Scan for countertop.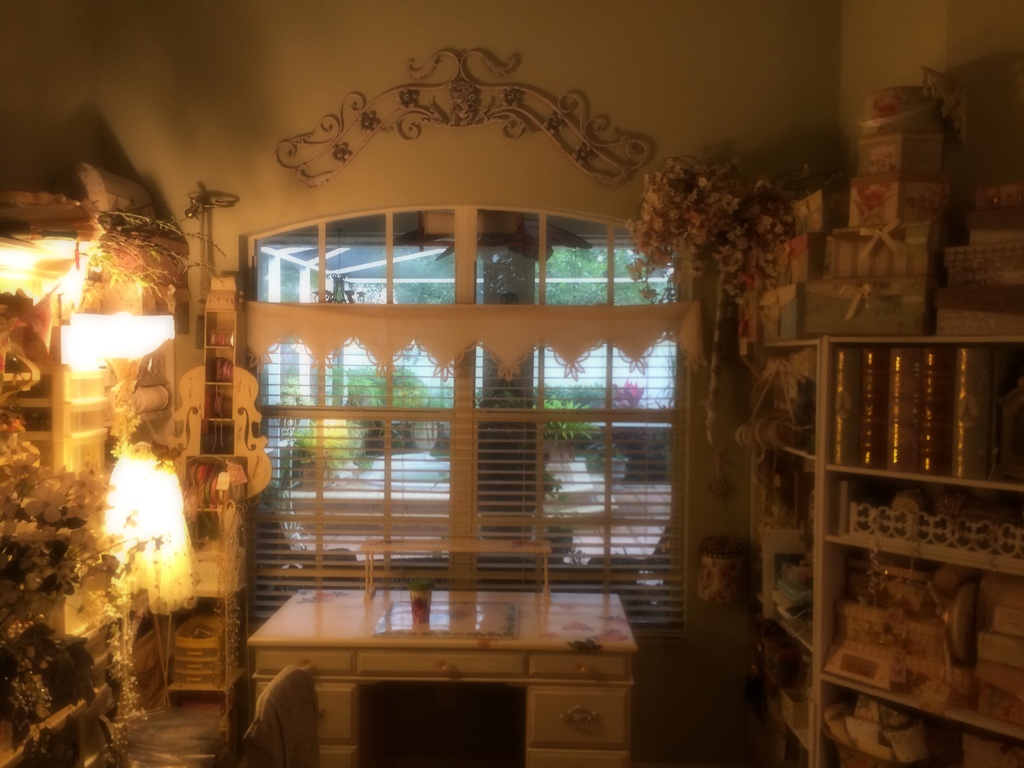
Scan result: [left=250, top=589, right=637, bottom=688].
